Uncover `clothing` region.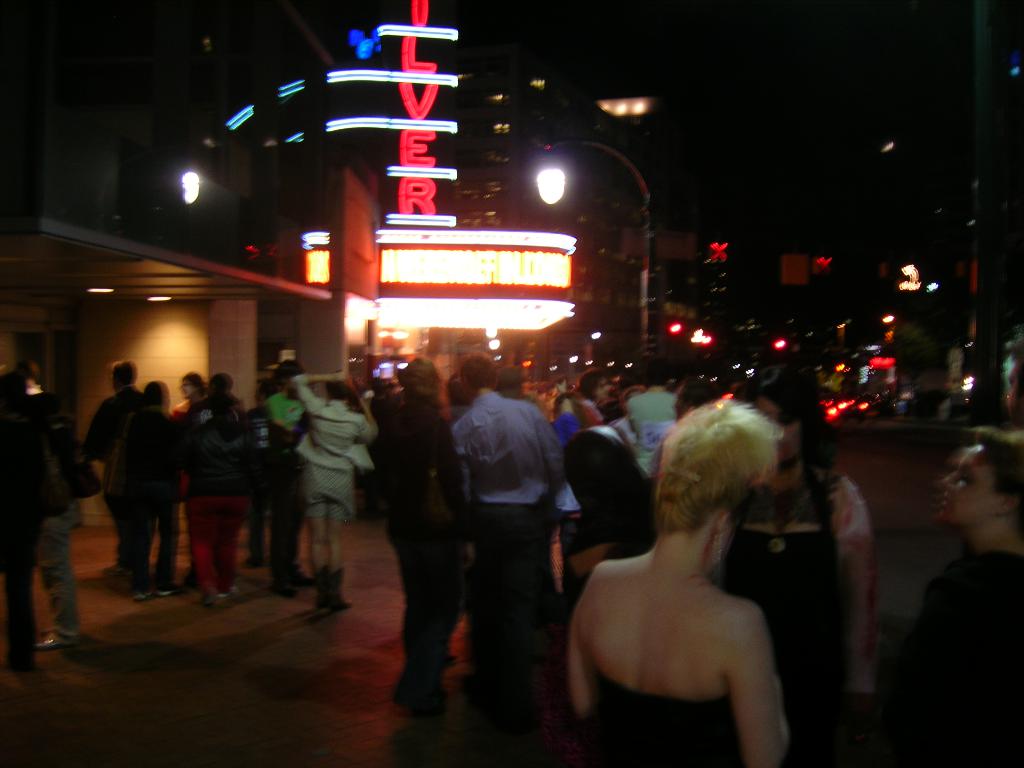
Uncovered: bbox=(592, 664, 740, 767).
